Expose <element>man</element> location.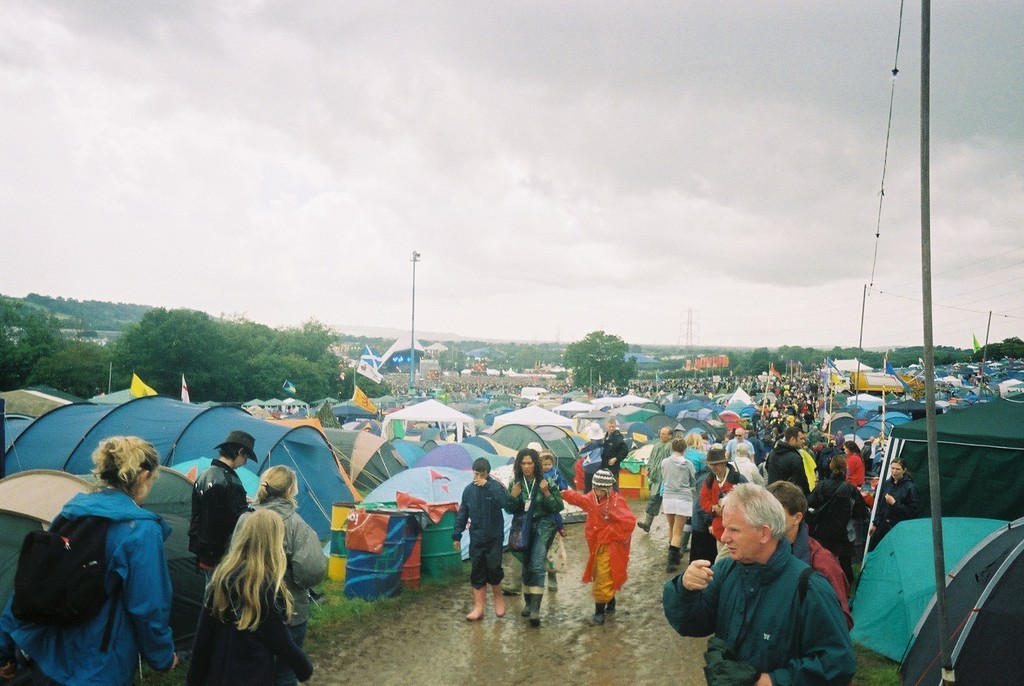
Exposed at <bbox>596, 416, 634, 493</bbox>.
